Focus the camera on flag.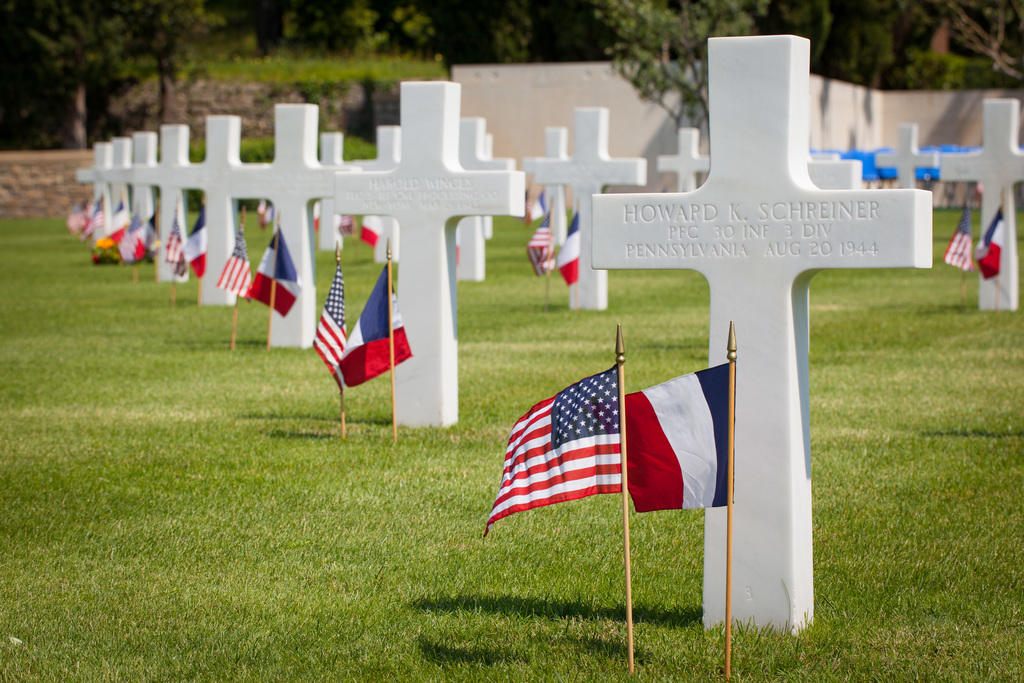
Focus region: 244 224 300 322.
